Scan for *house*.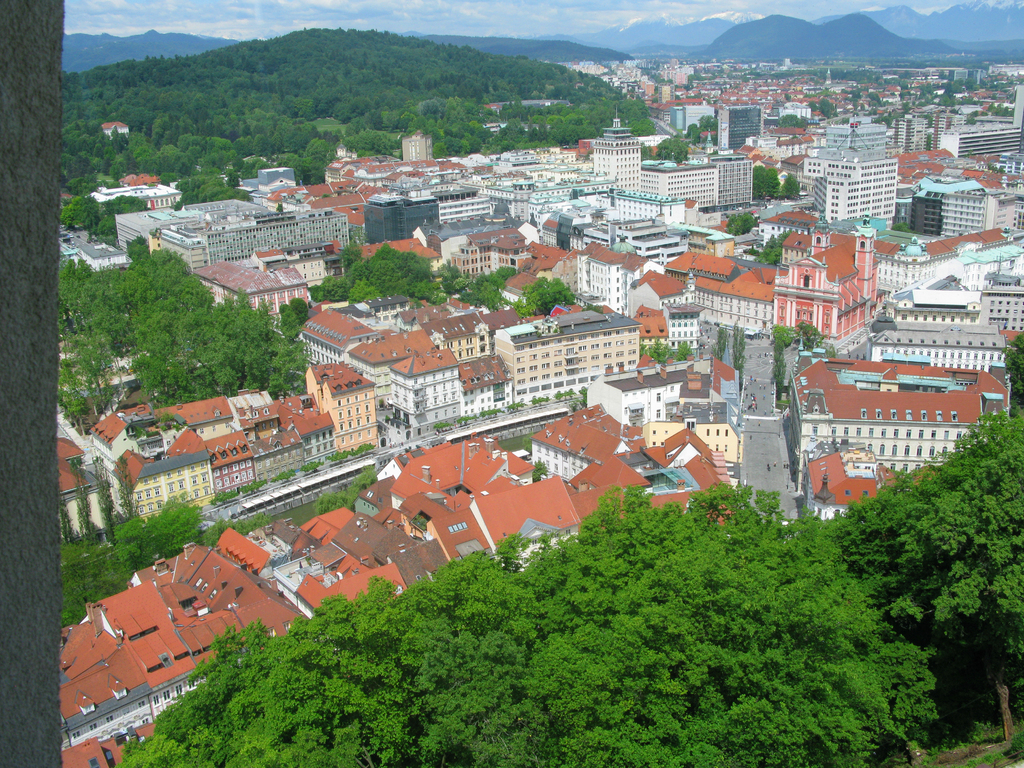
Scan result: (left=170, top=595, right=258, bottom=666).
